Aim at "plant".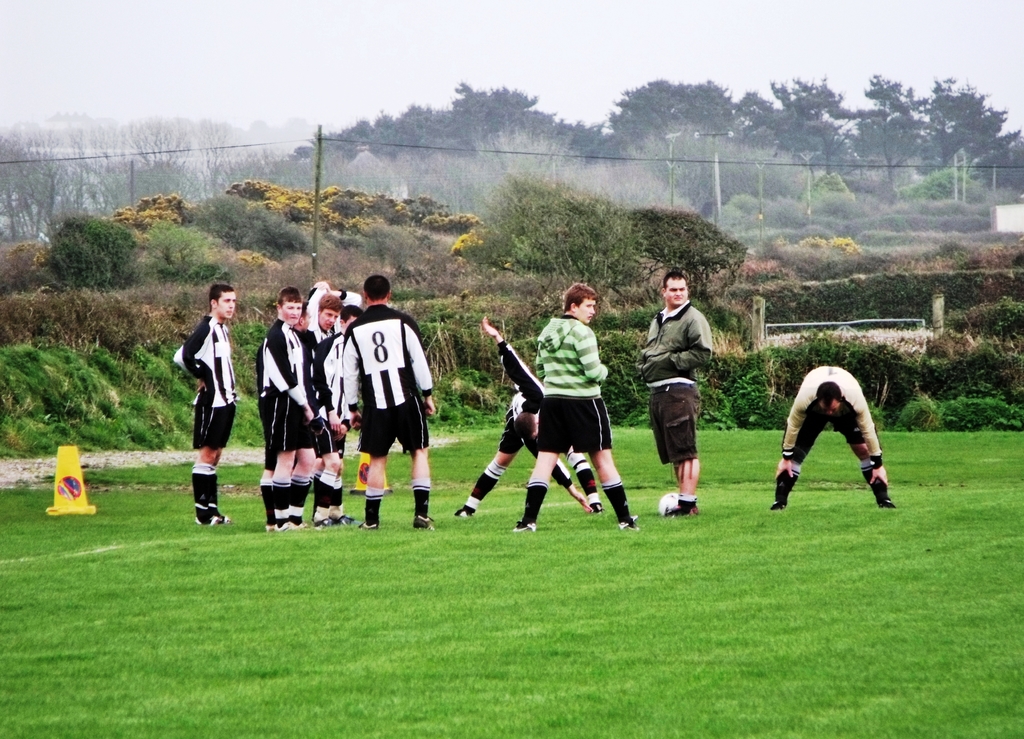
Aimed at box=[815, 330, 901, 388].
